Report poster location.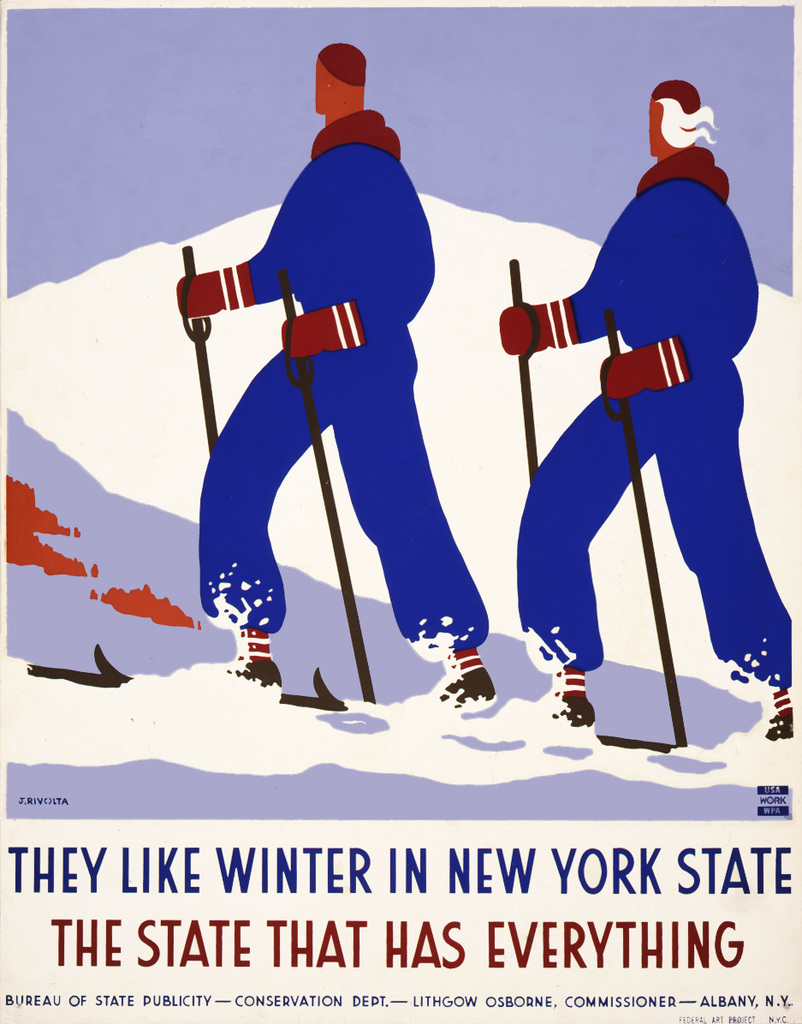
Report: 0 0 801 1023.
